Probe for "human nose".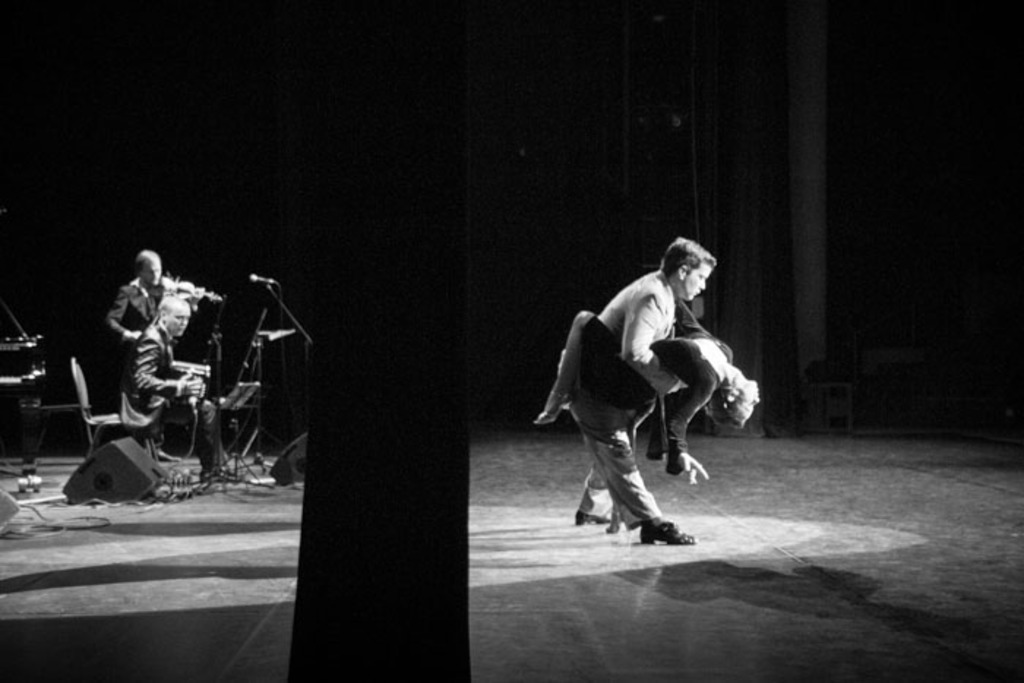
Probe result: [755,401,758,407].
